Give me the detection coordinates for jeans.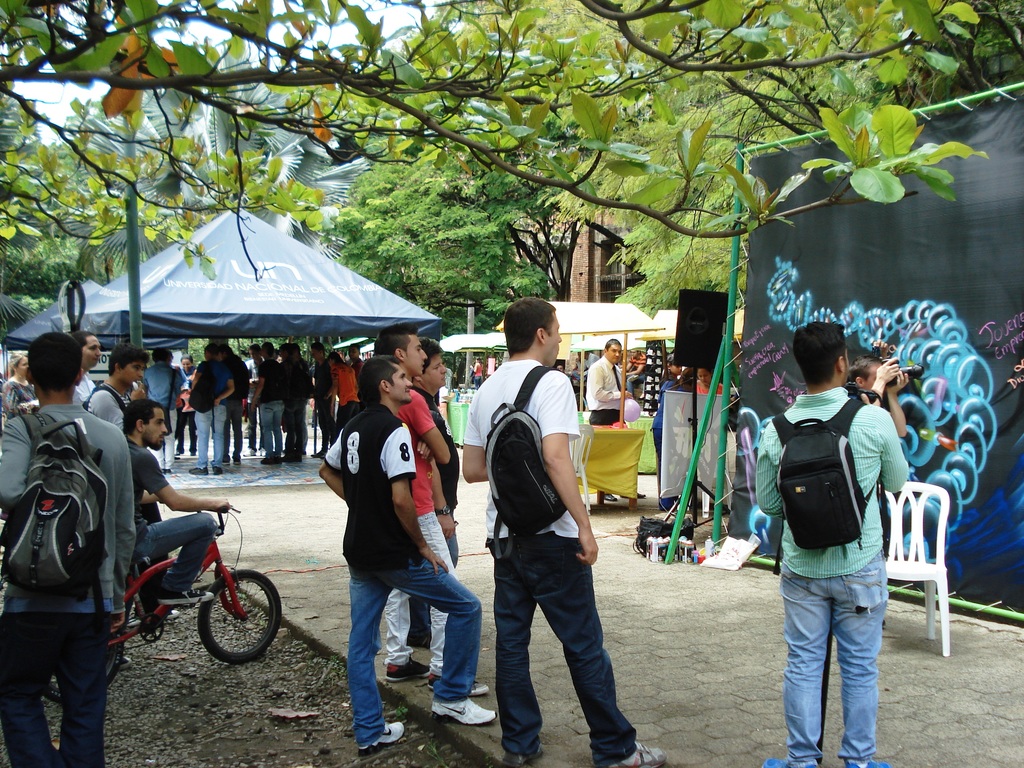
{"left": 0, "top": 612, "right": 106, "bottom": 767}.
